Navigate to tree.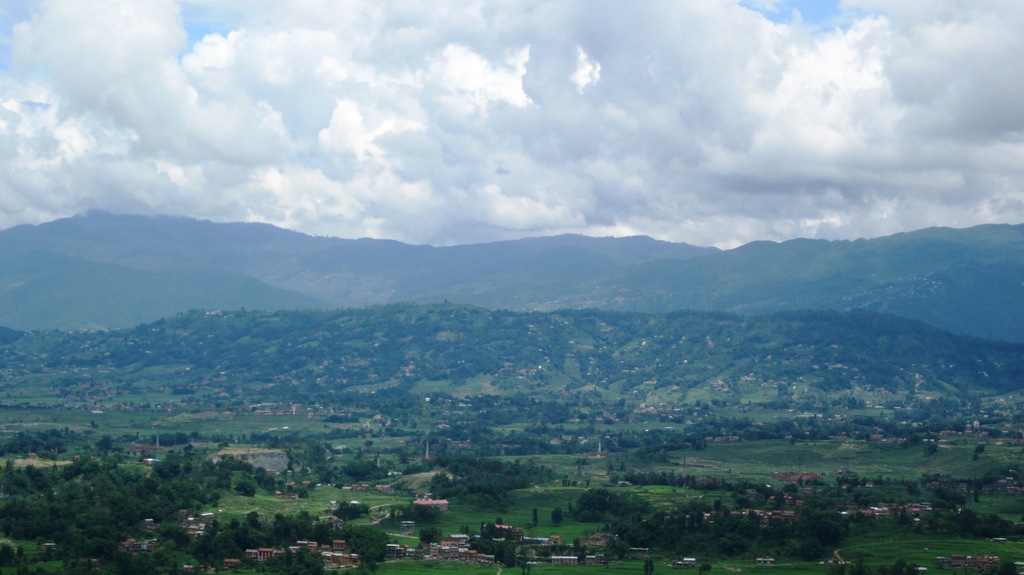
Navigation target: 852:558:870:574.
